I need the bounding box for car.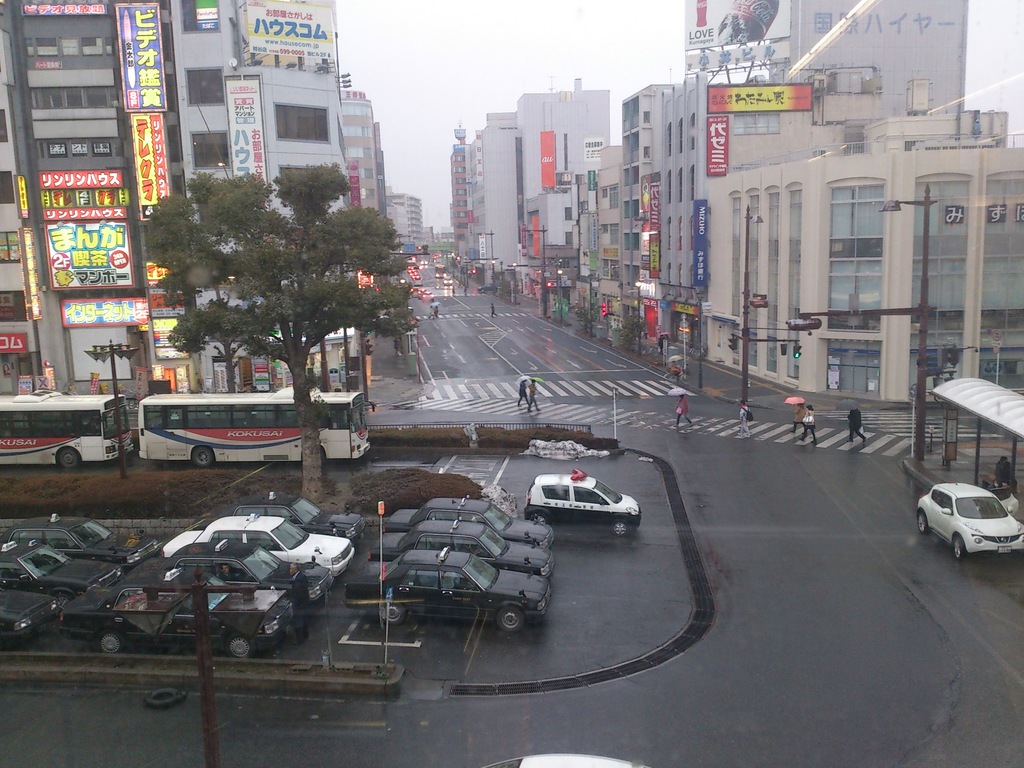
Here it is: x1=913 y1=476 x2=1020 y2=562.
